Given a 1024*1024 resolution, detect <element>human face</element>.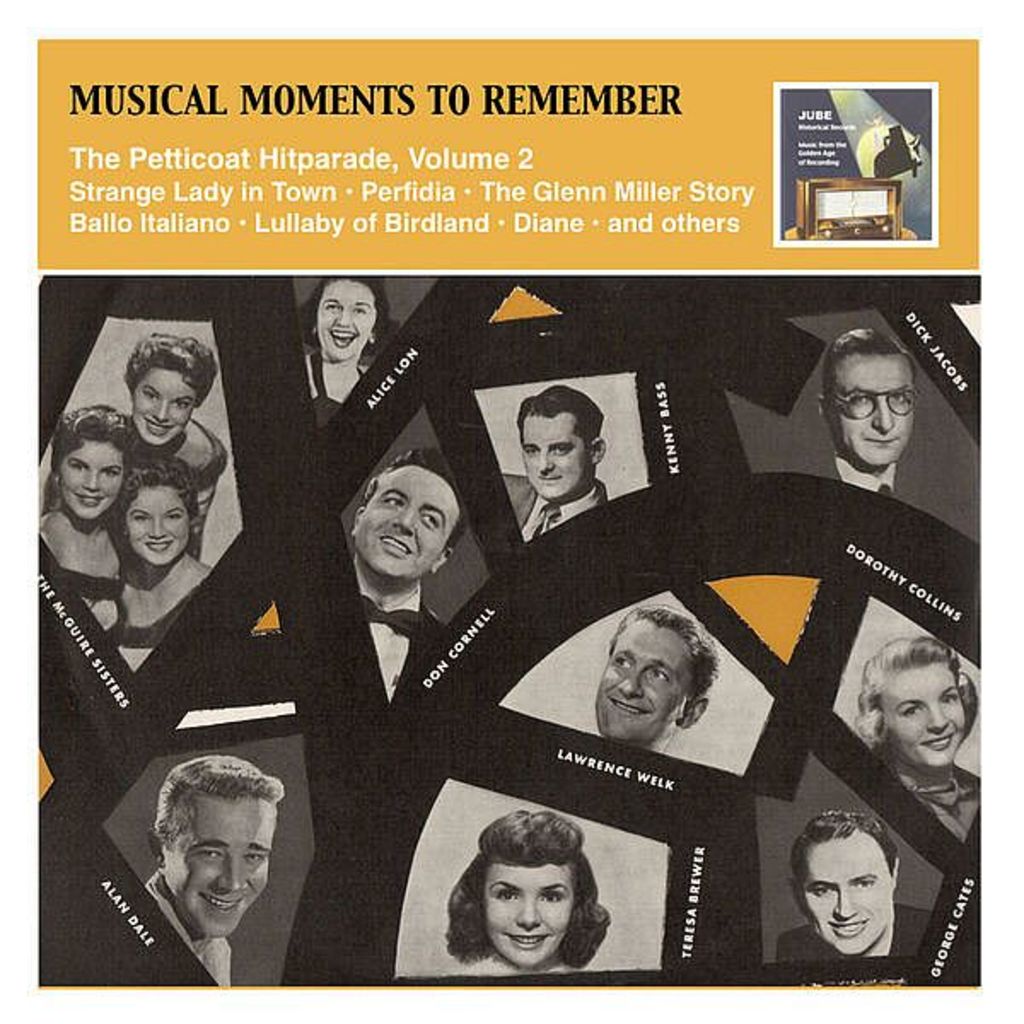
{"x1": 135, "y1": 367, "x2": 196, "y2": 447}.
